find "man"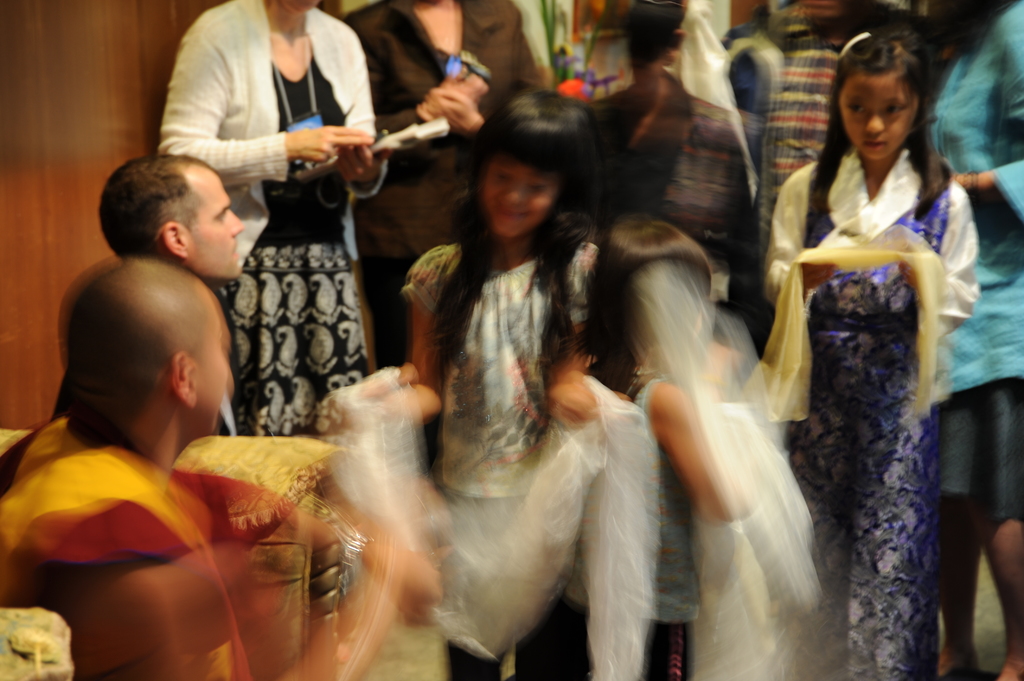
0/252/347/680
